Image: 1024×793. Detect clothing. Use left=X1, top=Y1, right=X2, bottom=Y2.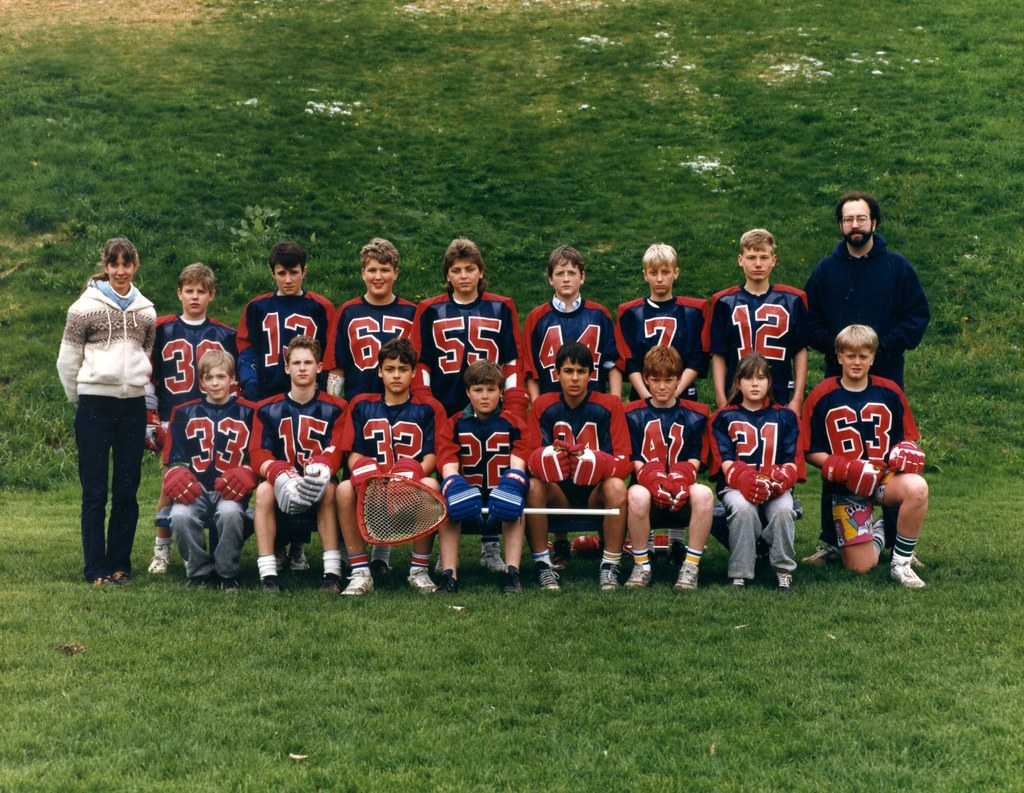
left=156, top=391, right=258, bottom=571.
